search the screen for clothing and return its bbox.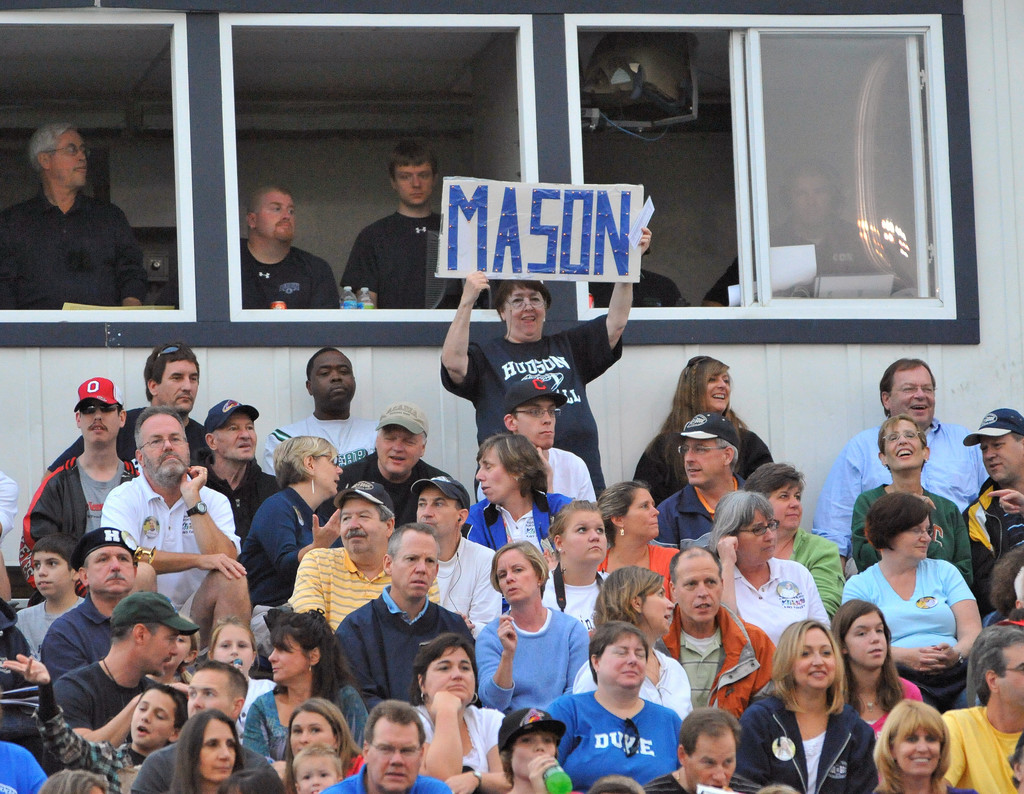
Found: 8,118,156,320.
